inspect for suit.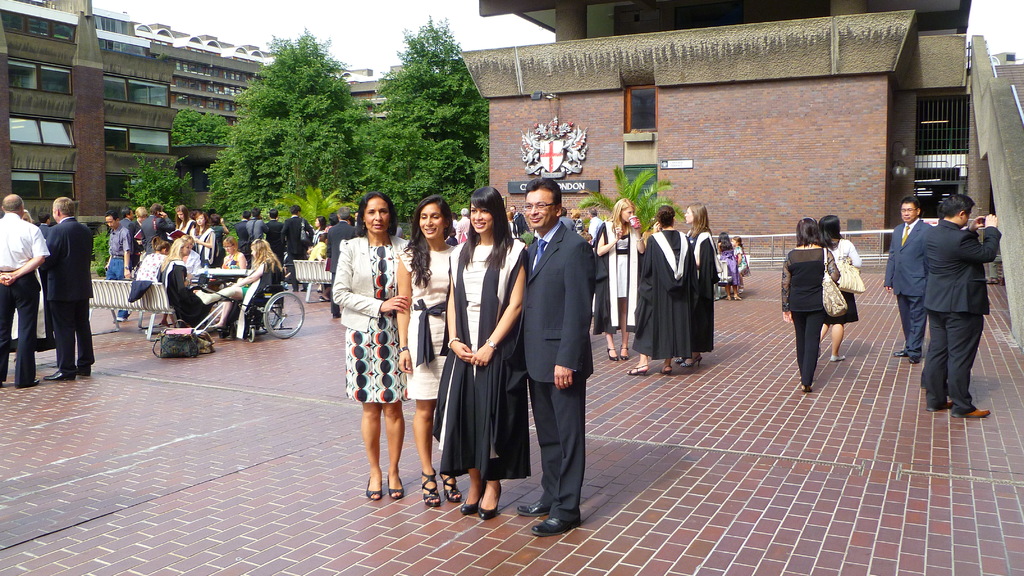
Inspection: BBox(120, 215, 130, 227).
